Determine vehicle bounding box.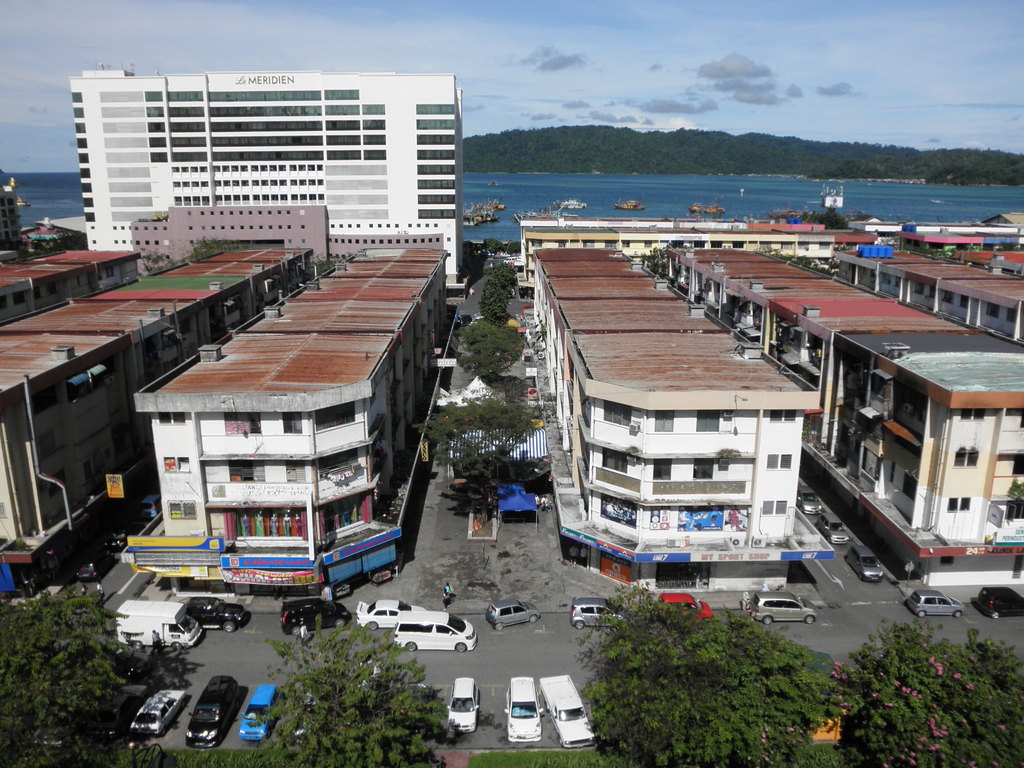
Determined: 355 600 425 631.
